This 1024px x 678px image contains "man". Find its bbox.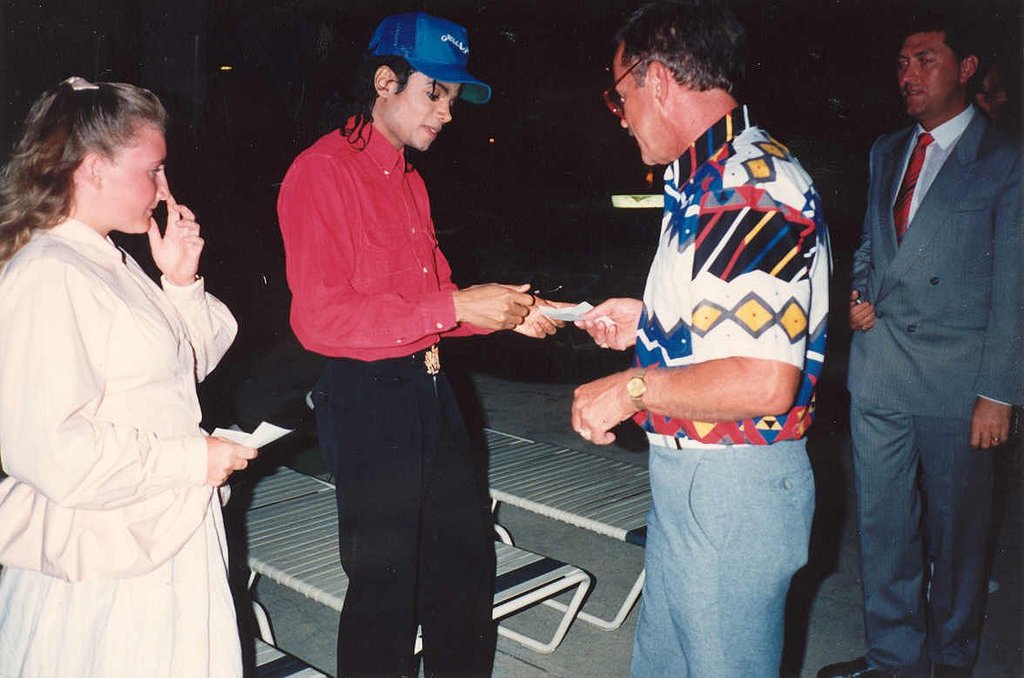
570 0 836 677.
